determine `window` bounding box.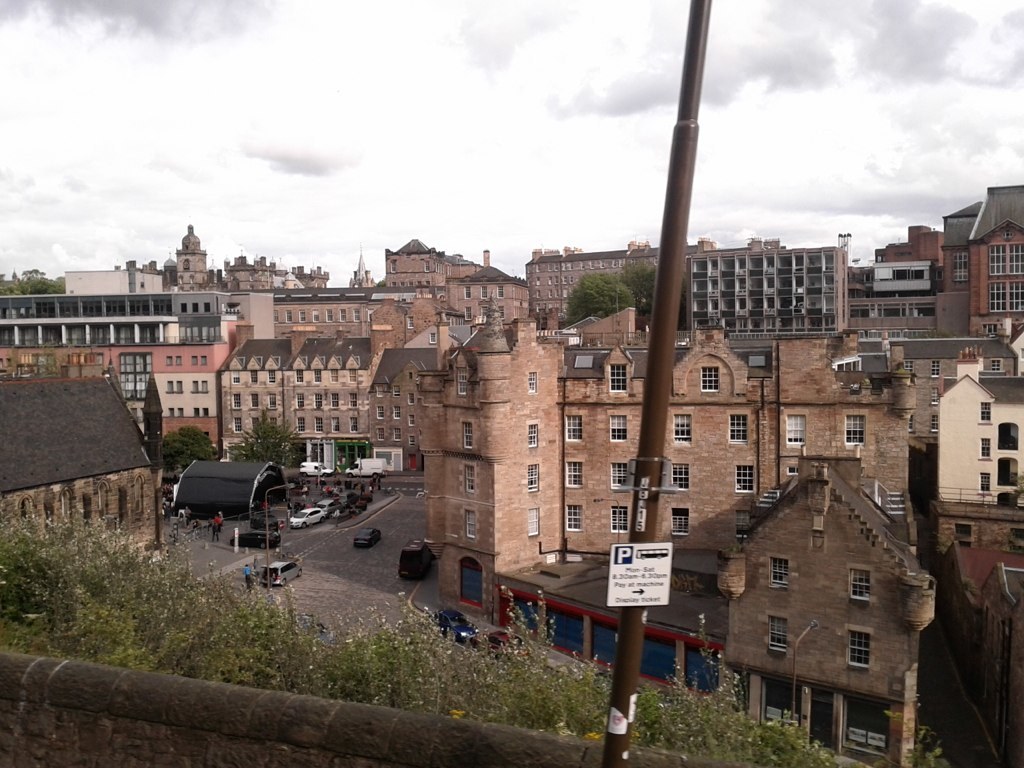
Determined: 531, 375, 532, 389.
